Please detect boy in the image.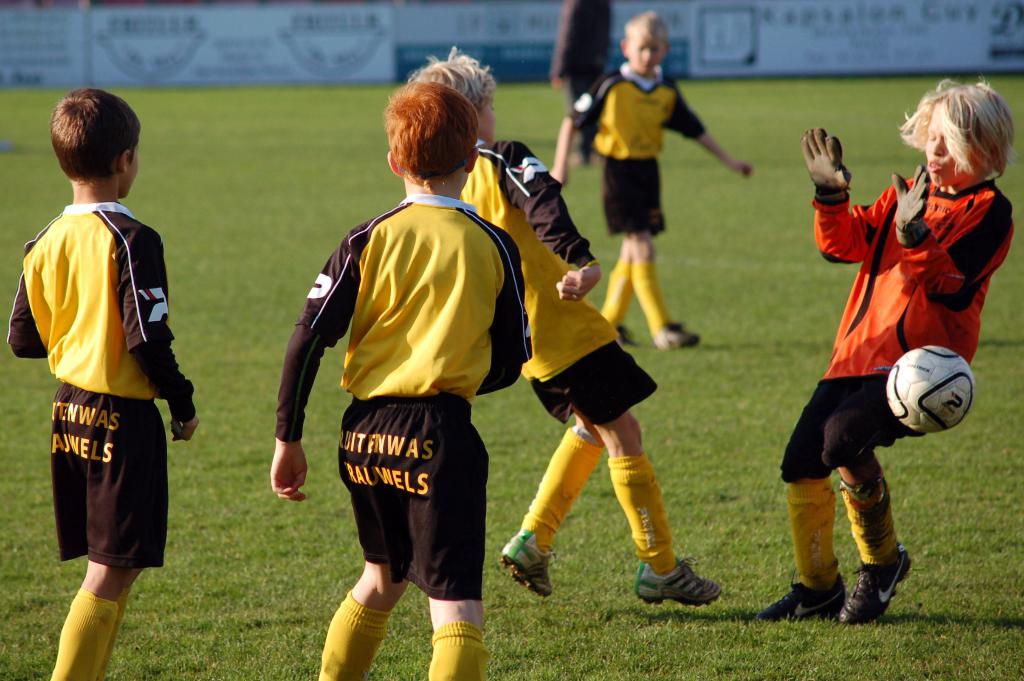
(left=270, top=80, right=532, bottom=680).
